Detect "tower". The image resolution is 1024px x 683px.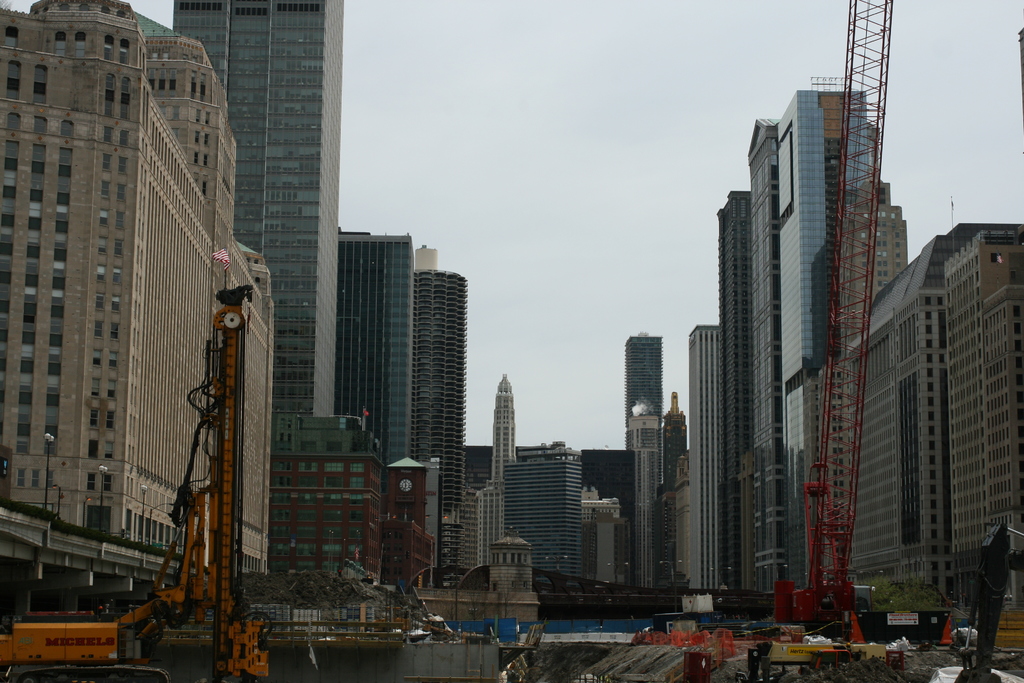
box=[332, 230, 412, 461].
